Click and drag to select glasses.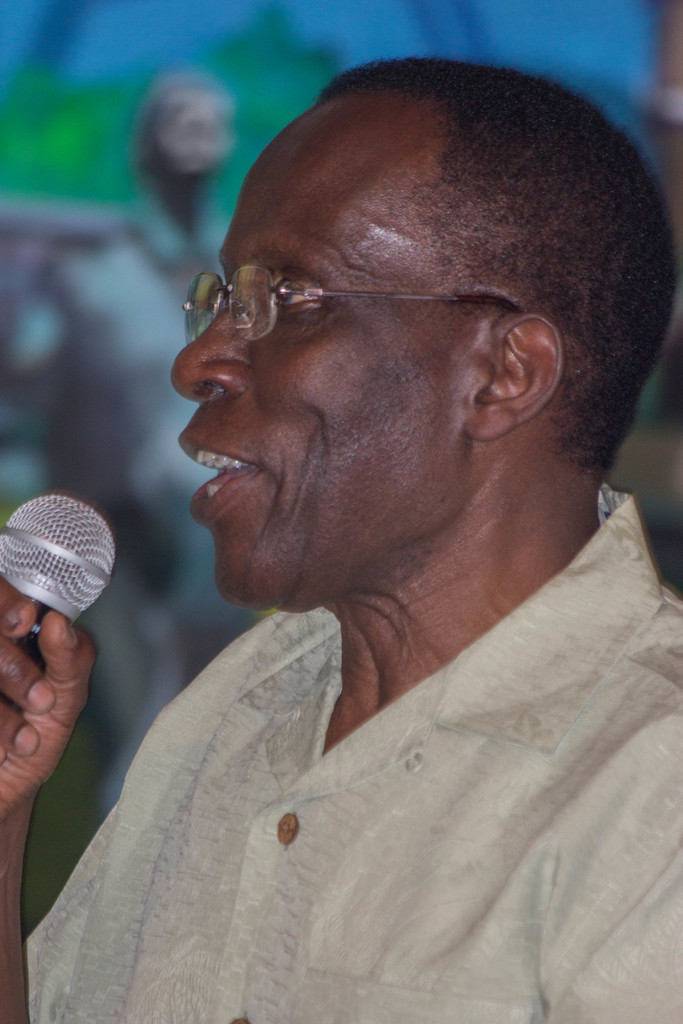
Selection: left=165, top=246, right=461, bottom=331.
